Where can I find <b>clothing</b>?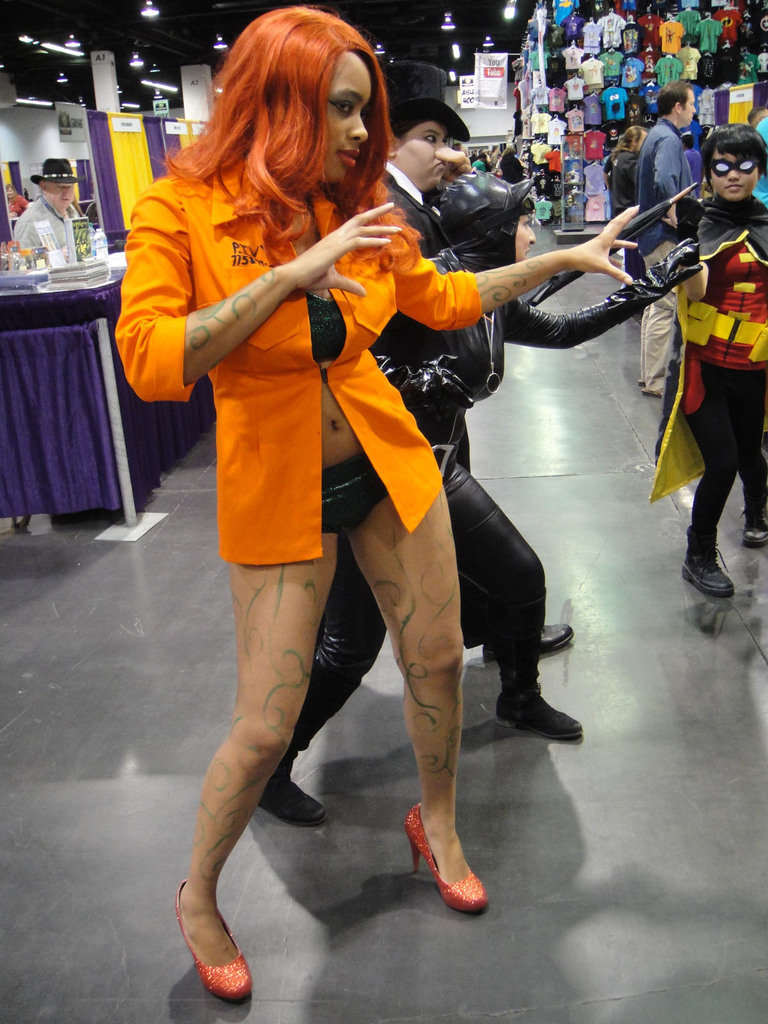
You can find it at x1=682 y1=147 x2=703 y2=195.
